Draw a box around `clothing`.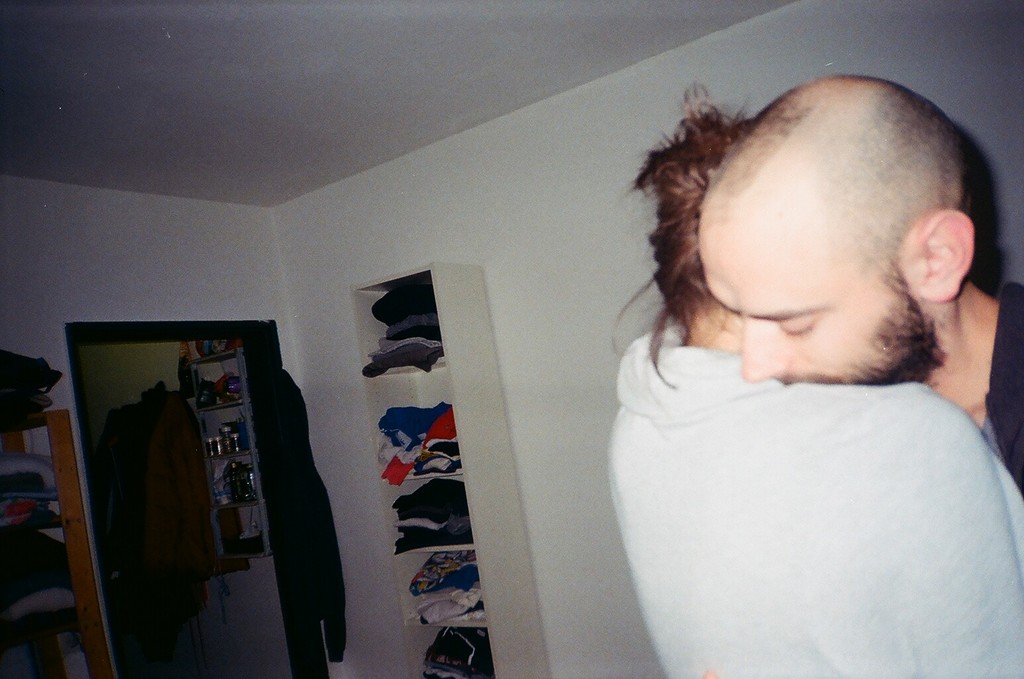
[left=0, top=522, right=79, bottom=611].
